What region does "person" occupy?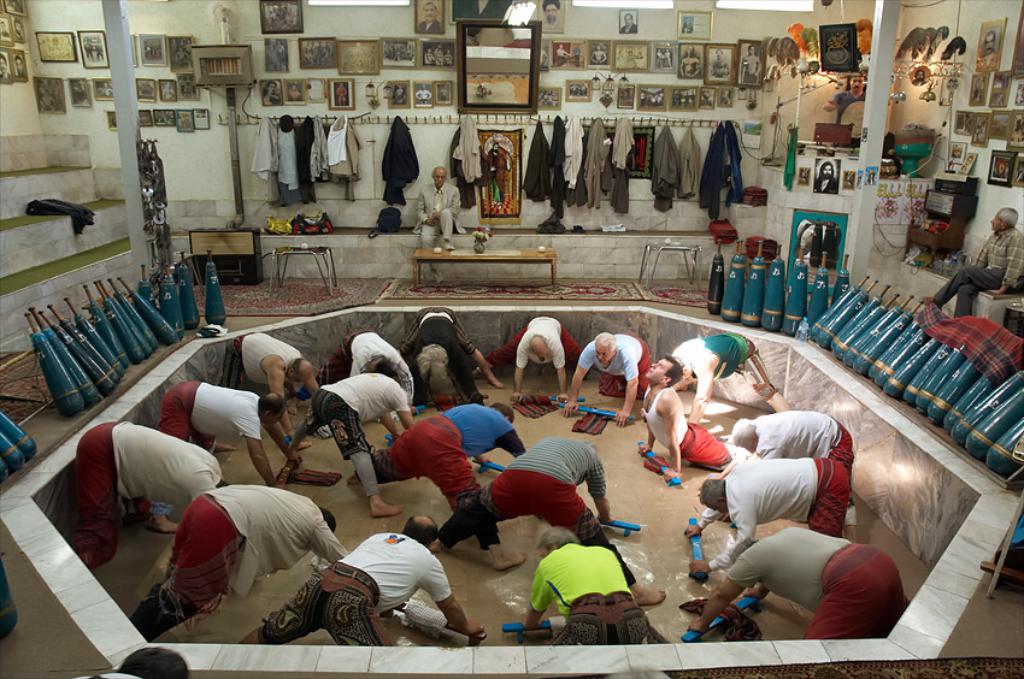
(822, 75, 876, 117).
